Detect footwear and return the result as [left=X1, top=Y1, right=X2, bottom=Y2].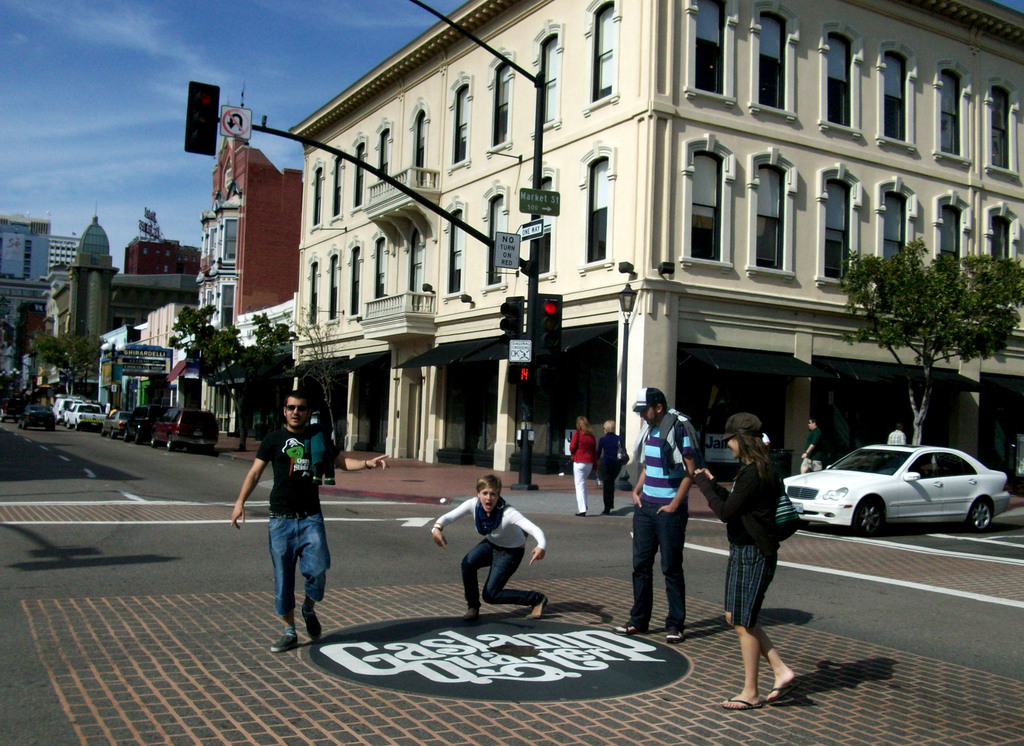
[left=663, top=625, right=685, bottom=644].
